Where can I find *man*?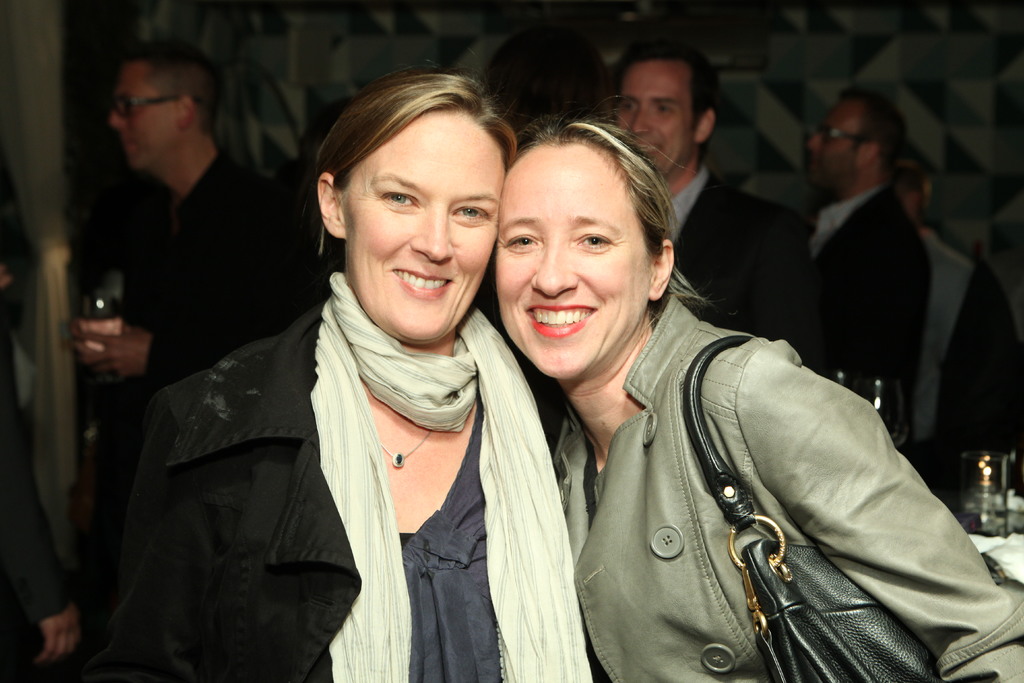
You can find it at 609,31,812,350.
